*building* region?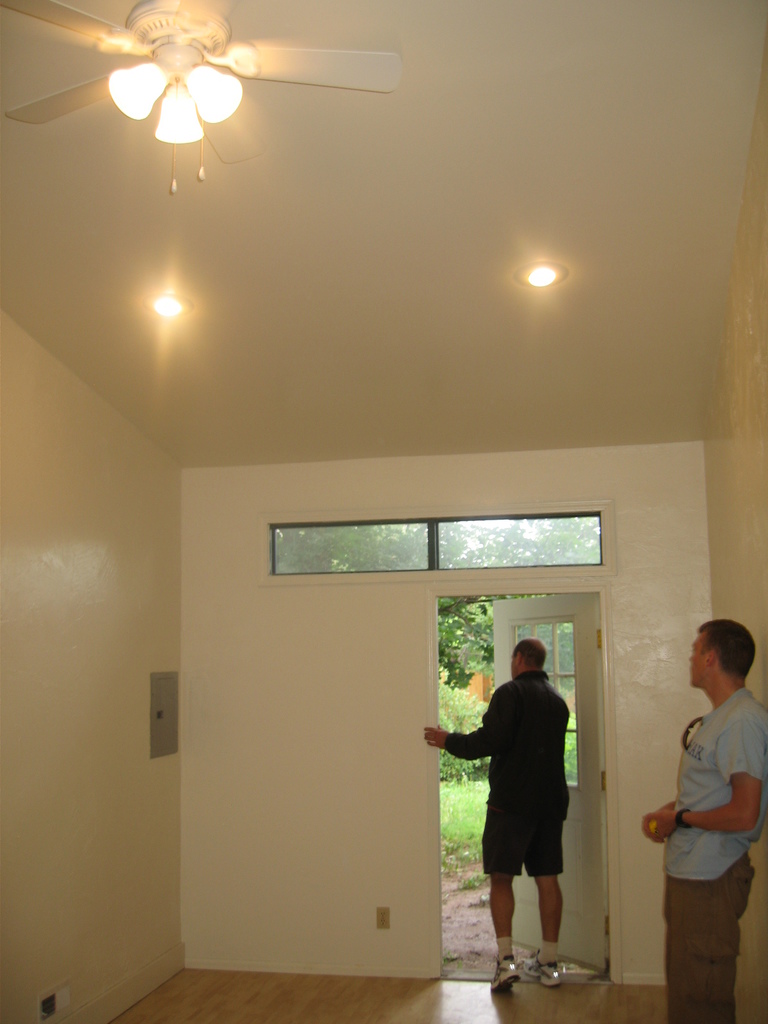
bbox(0, 0, 767, 1023)
